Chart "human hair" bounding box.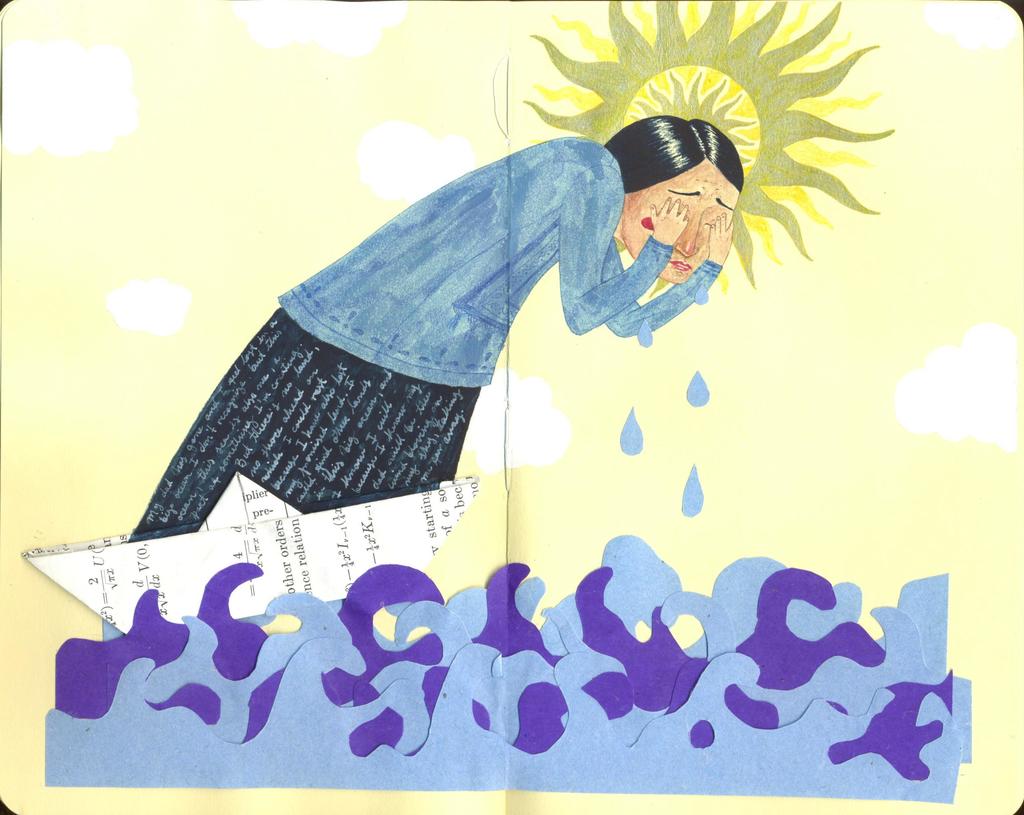
Charted: 599, 110, 742, 195.
